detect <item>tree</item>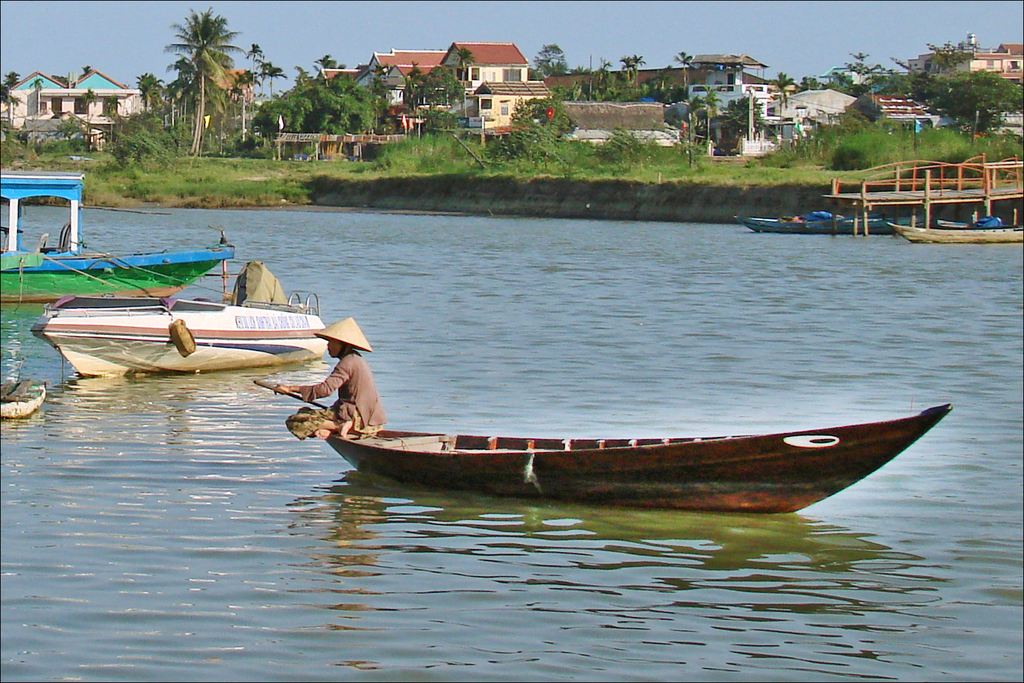
[526,42,570,87]
